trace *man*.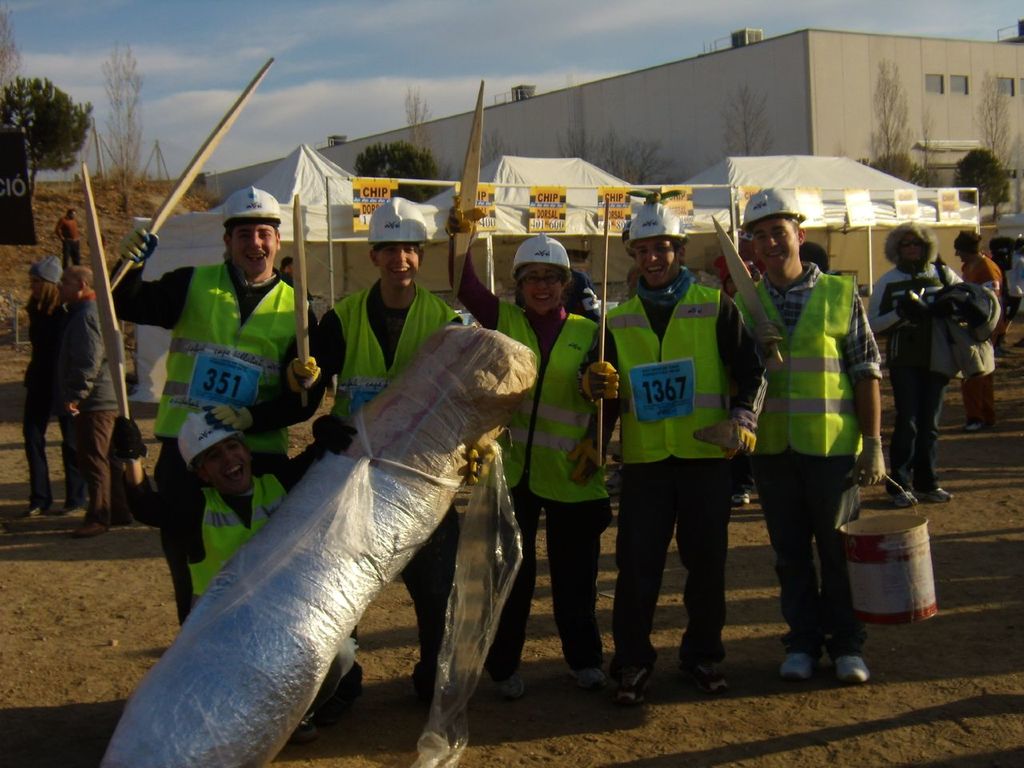
Traced to bbox=(873, 240, 994, 489).
